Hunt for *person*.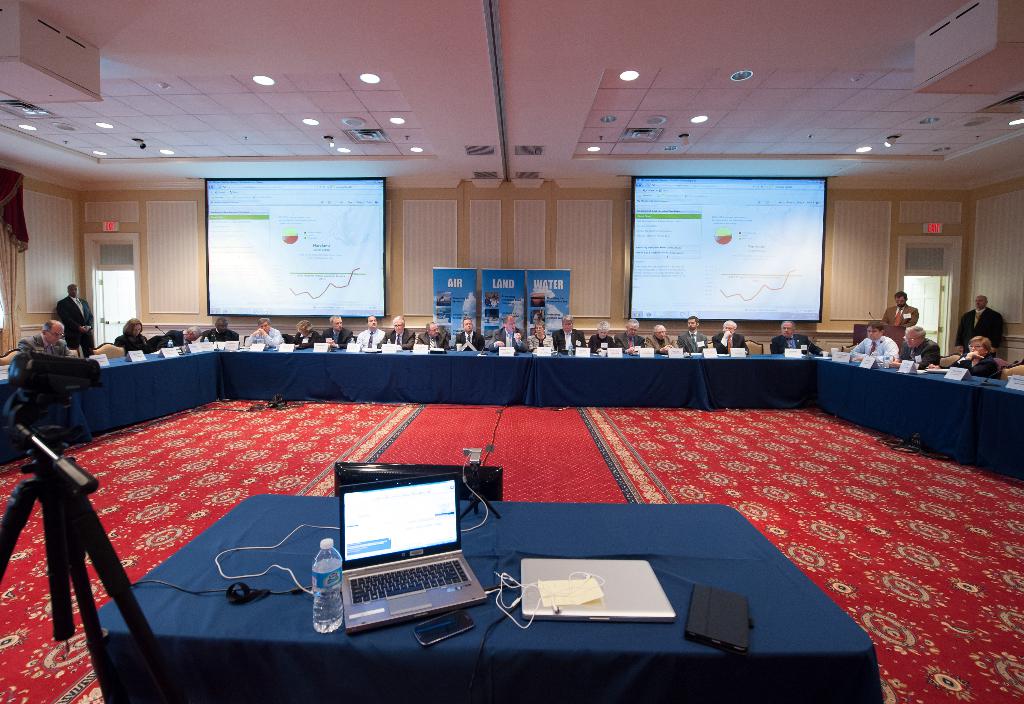
Hunted down at [x1=952, y1=291, x2=1002, y2=362].
